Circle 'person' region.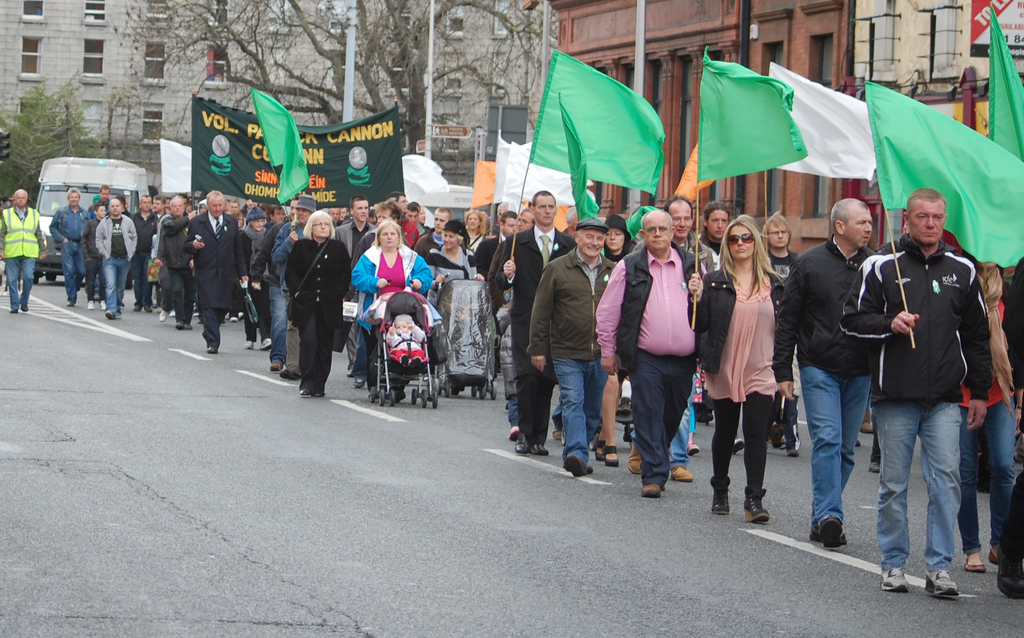
Region: 49,183,92,306.
